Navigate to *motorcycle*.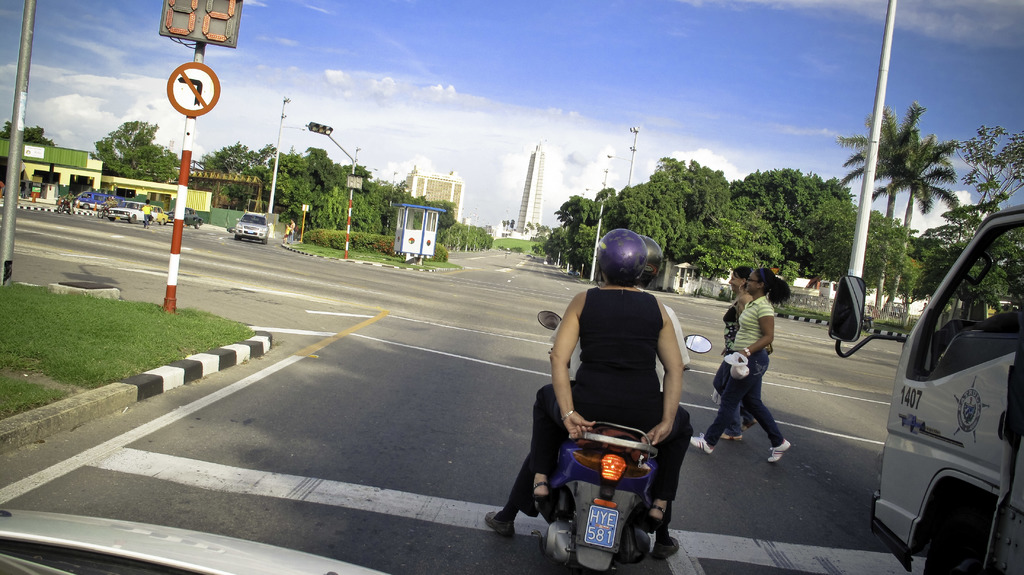
Navigation target: {"left": 535, "top": 311, "right": 712, "bottom": 574}.
